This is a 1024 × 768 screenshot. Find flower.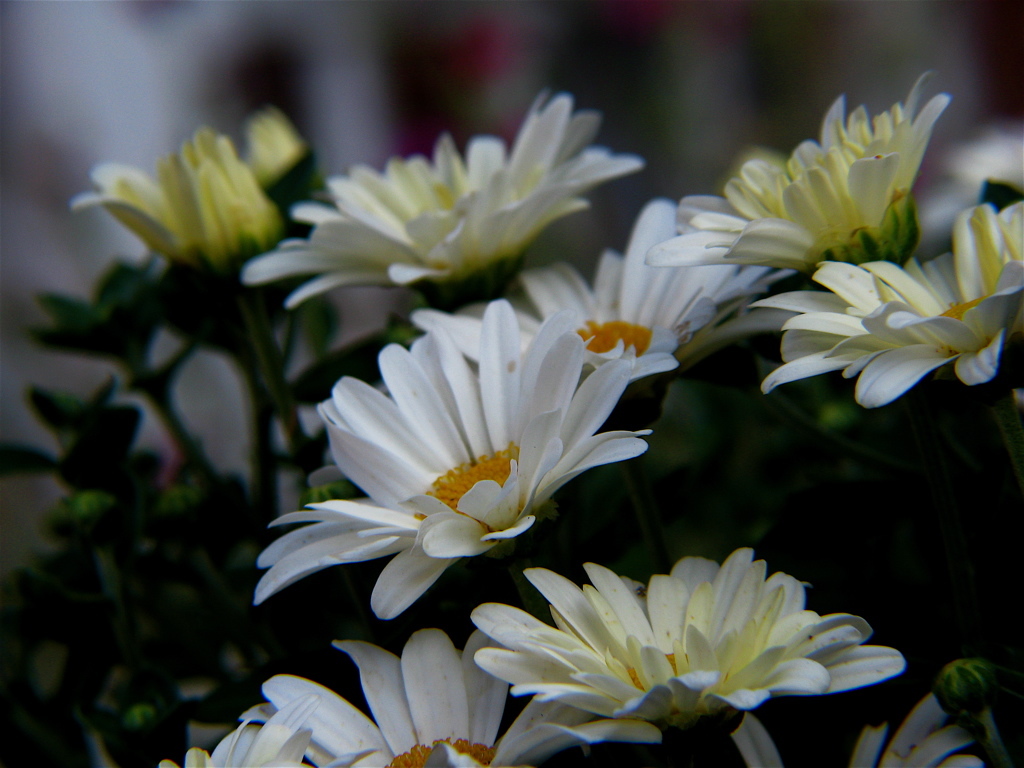
Bounding box: box=[458, 196, 806, 392].
